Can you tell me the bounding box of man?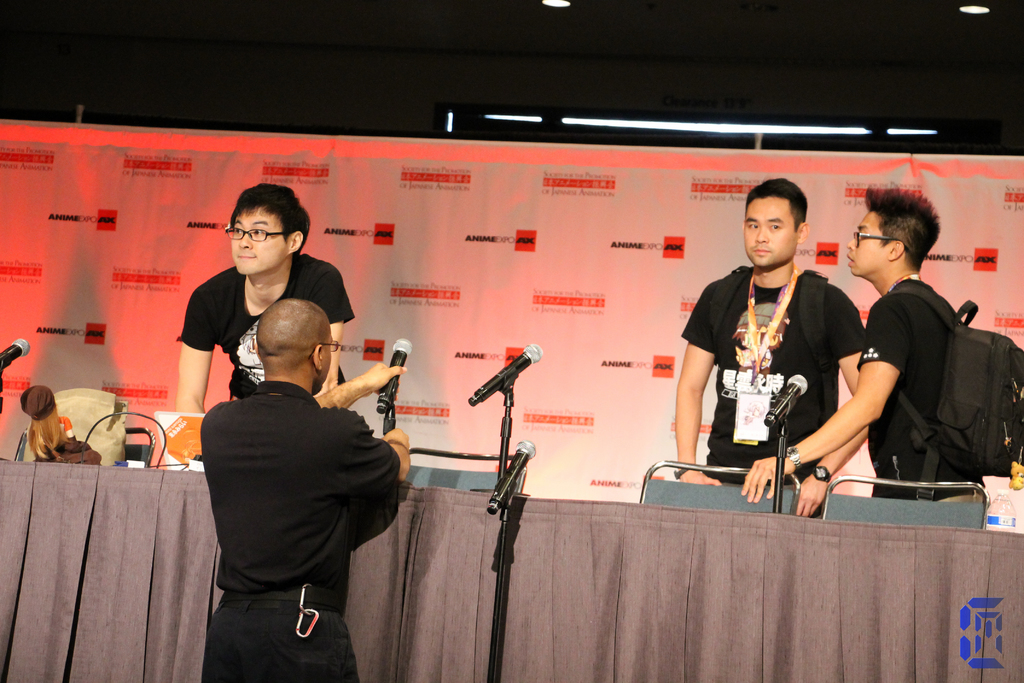
bbox(176, 186, 360, 419).
